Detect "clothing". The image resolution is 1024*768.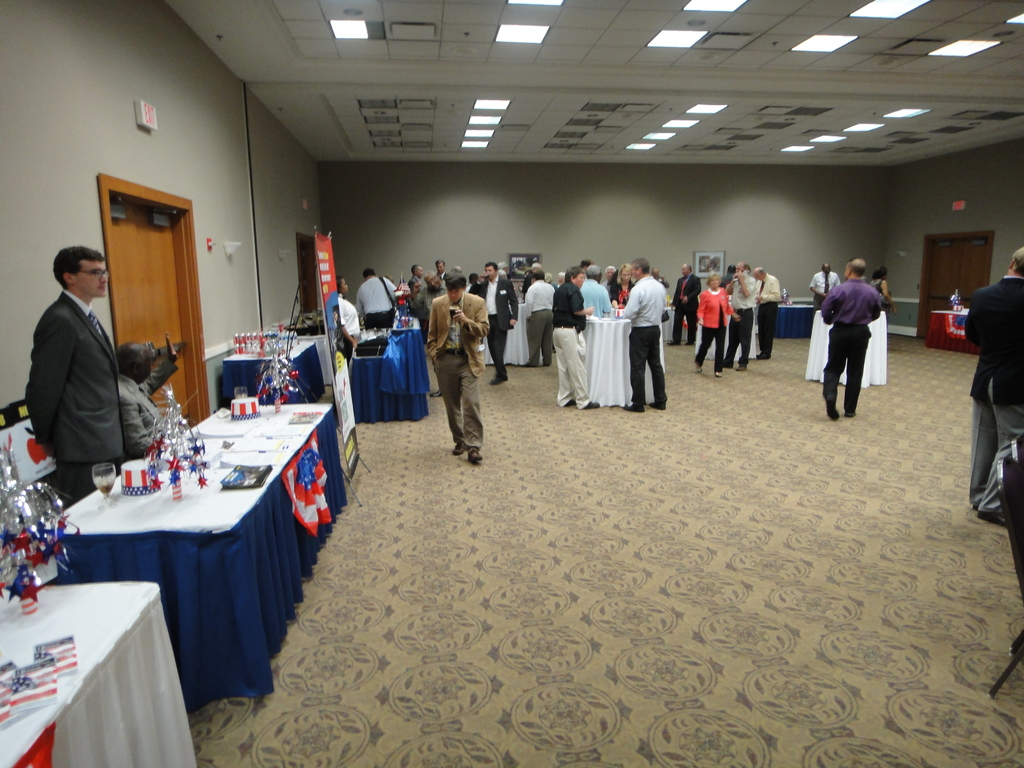
[479, 278, 517, 369].
